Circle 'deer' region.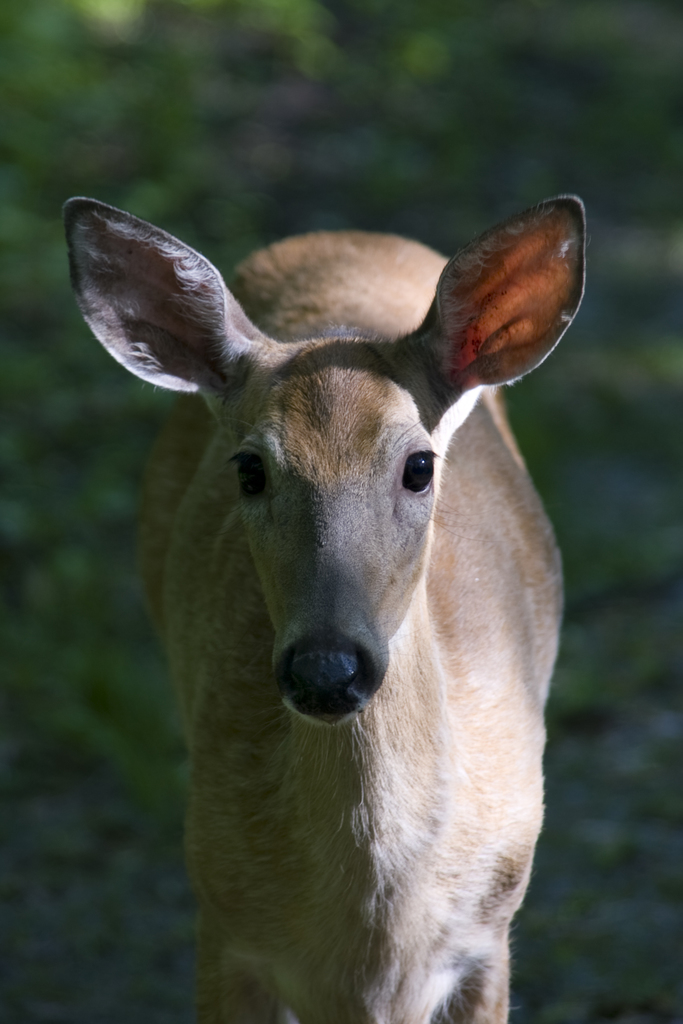
Region: [left=62, top=195, right=584, bottom=1023].
